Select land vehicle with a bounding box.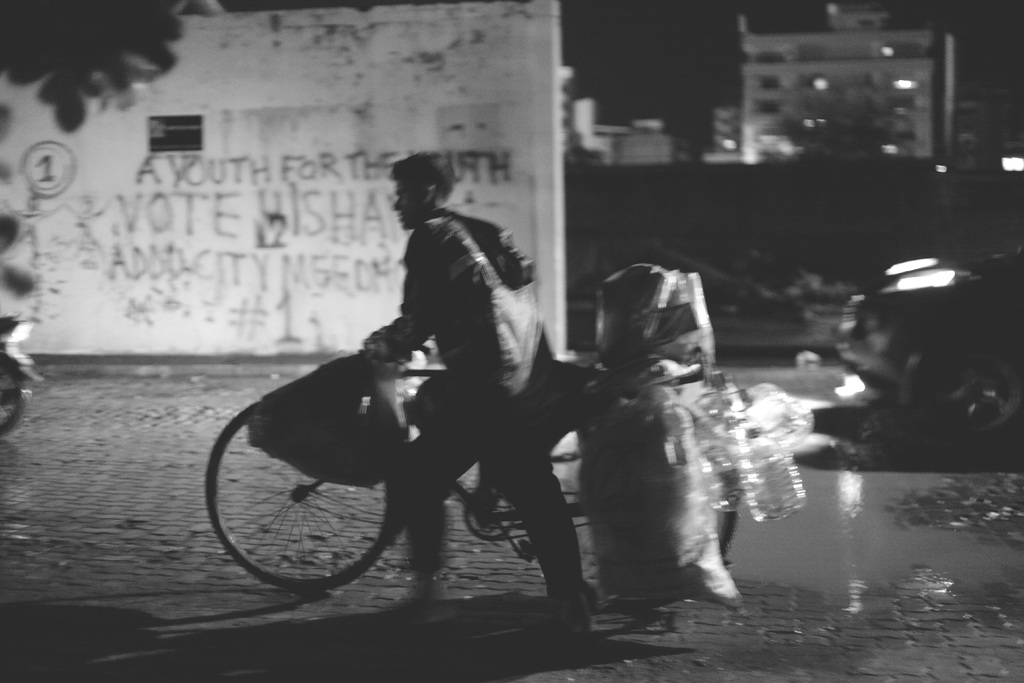
<bbox>835, 245, 1019, 443</bbox>.
